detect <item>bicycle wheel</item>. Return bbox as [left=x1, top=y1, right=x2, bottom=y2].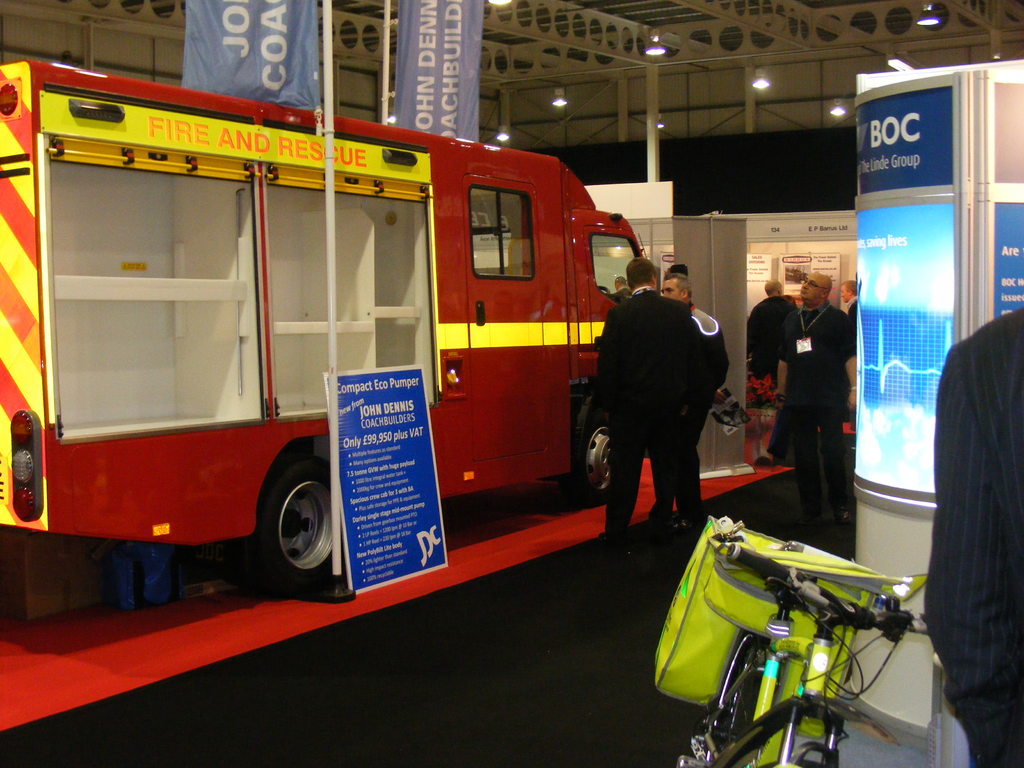
[left=701, top=638, right=777, bottom=767].
